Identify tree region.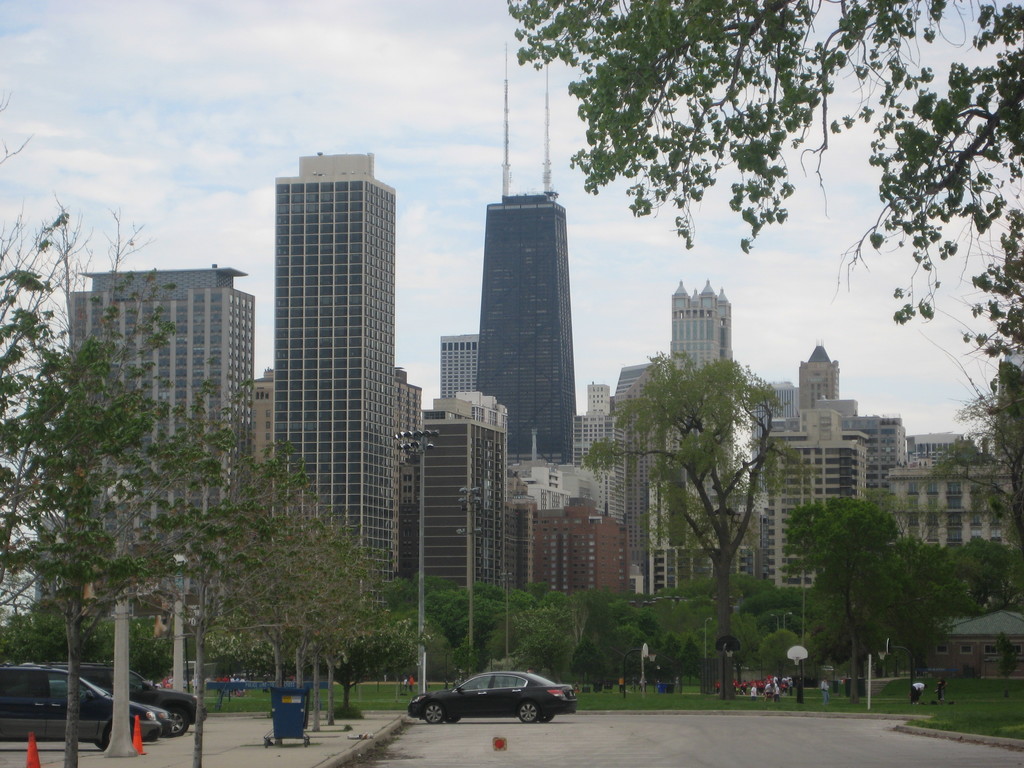
Region: BBox(397, 569, 593, 691).
